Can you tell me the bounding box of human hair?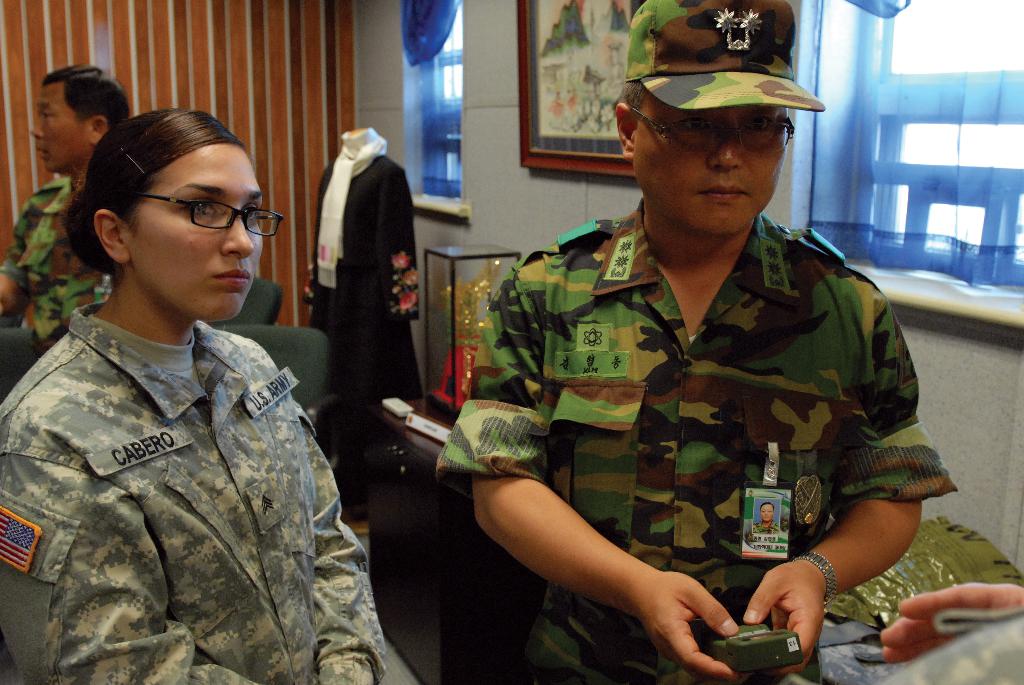
x1=57, y1=93, x2=254, y2=288.
